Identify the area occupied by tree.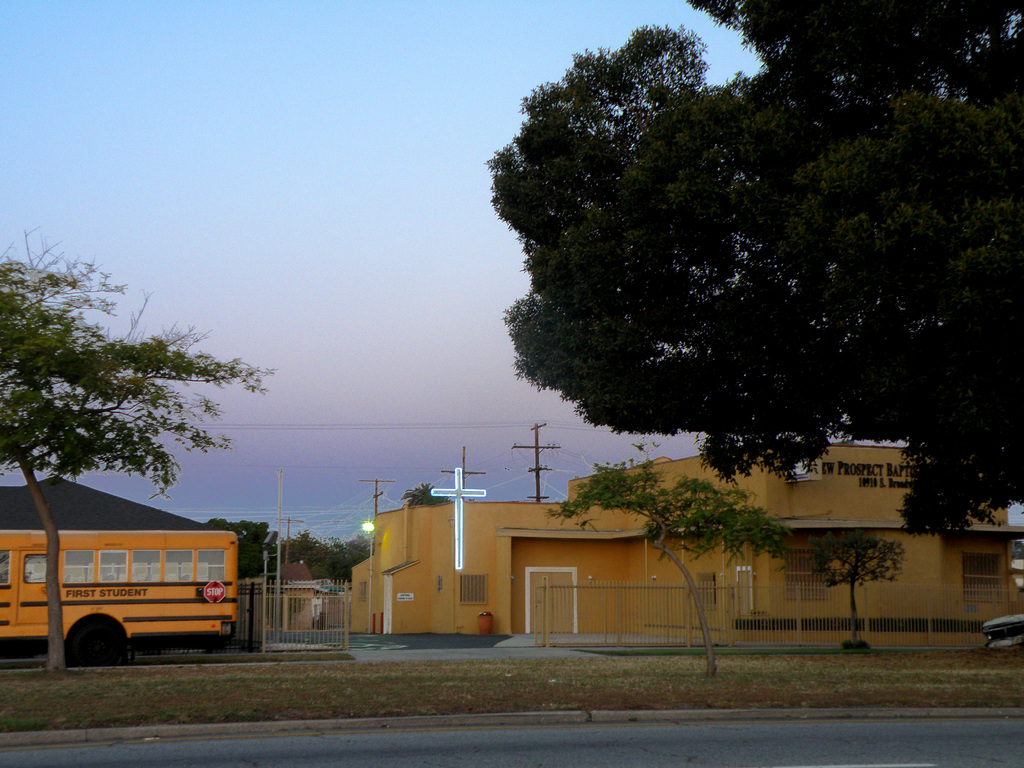
Area: 488/0/1023/542.
